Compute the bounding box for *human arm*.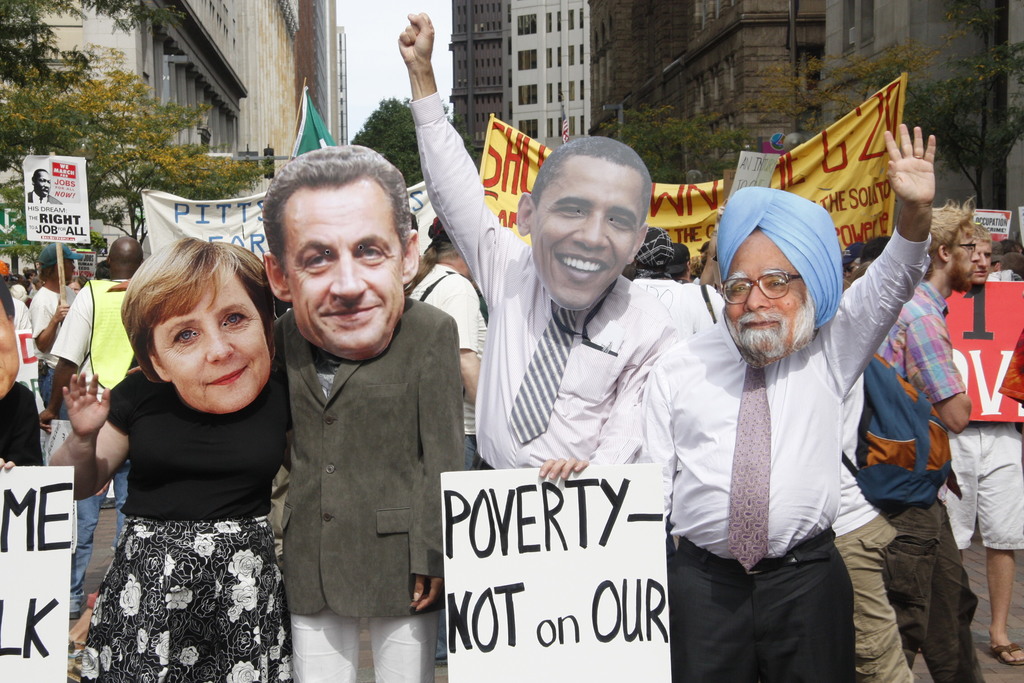
(44, 277, 96, 424).
